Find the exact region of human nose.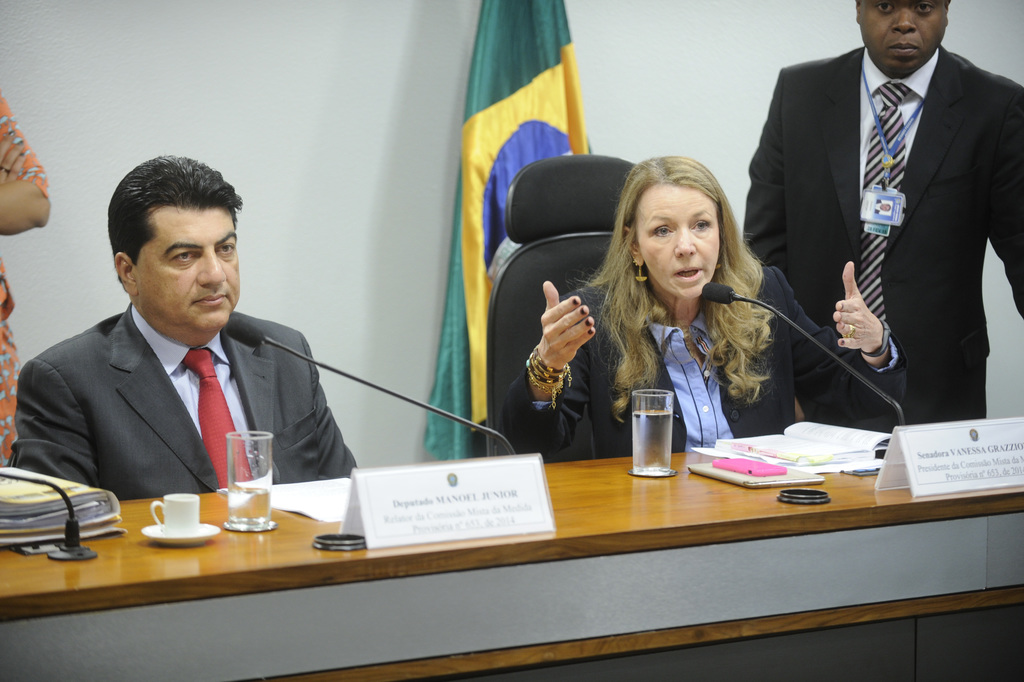
Exact region: [892, 8, 915, 34].
